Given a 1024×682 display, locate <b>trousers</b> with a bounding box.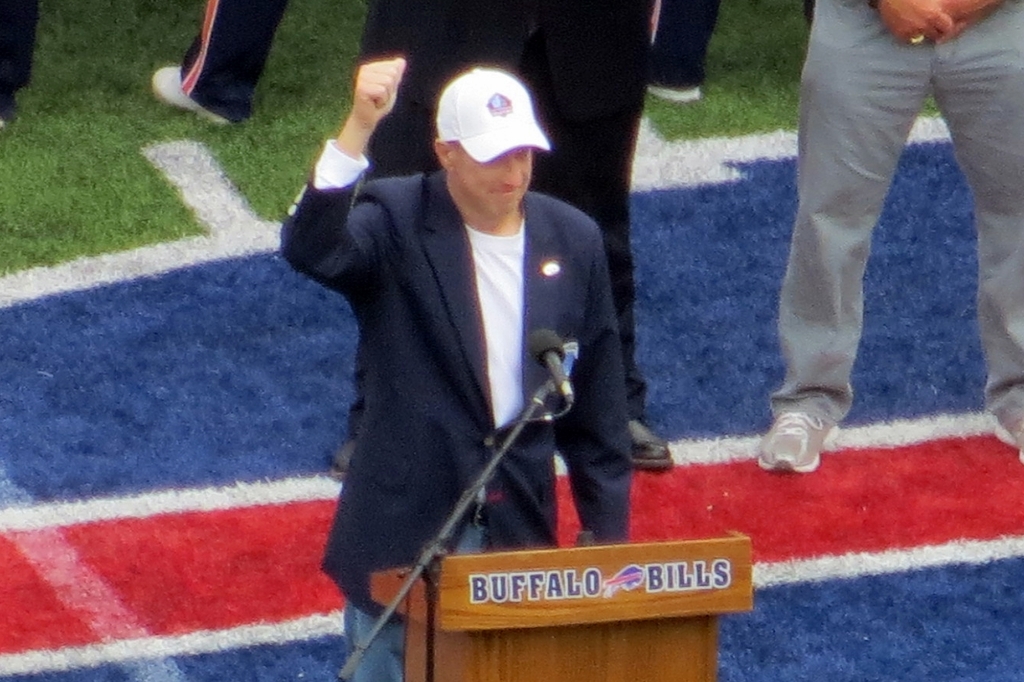
Located: <bbox>766, 0, 1023, 426</bbox>.
